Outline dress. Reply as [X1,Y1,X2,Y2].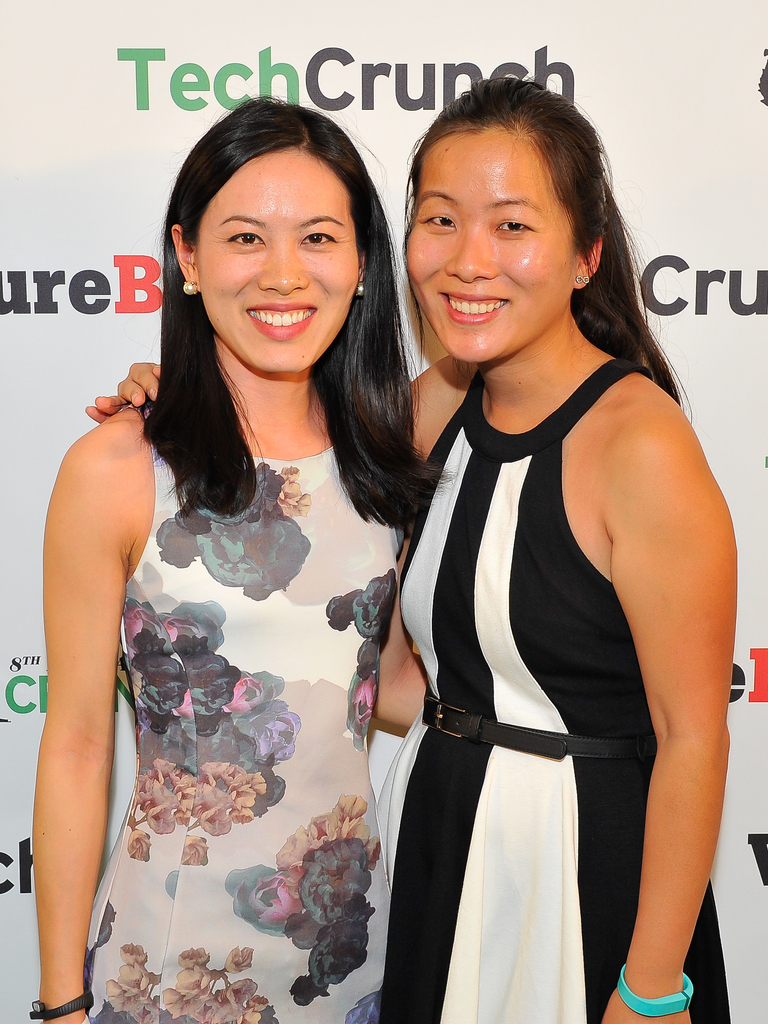
[397,365,730,1023].
